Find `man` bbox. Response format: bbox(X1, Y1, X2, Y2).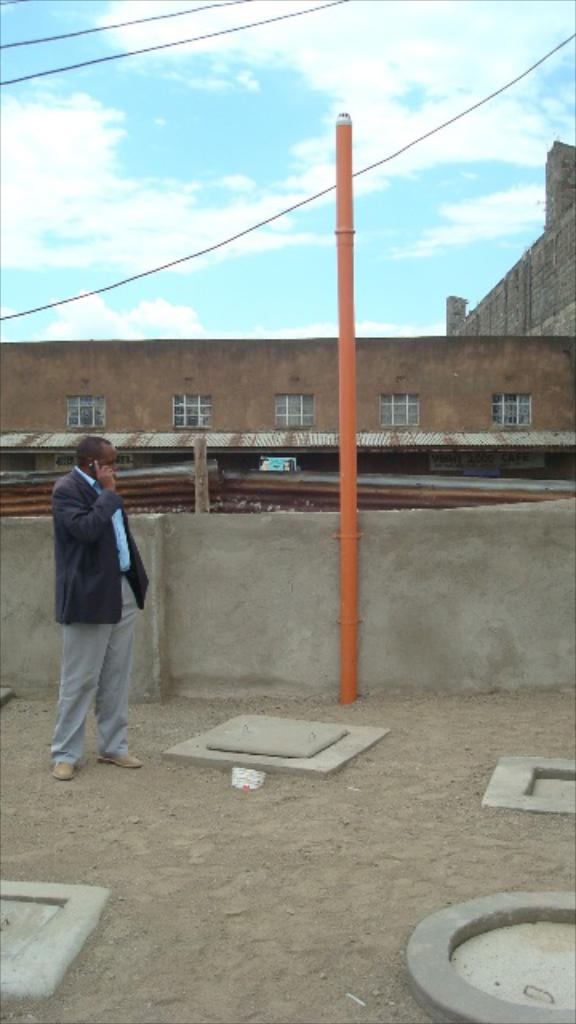
bbox(38, 426, 152, 784).
